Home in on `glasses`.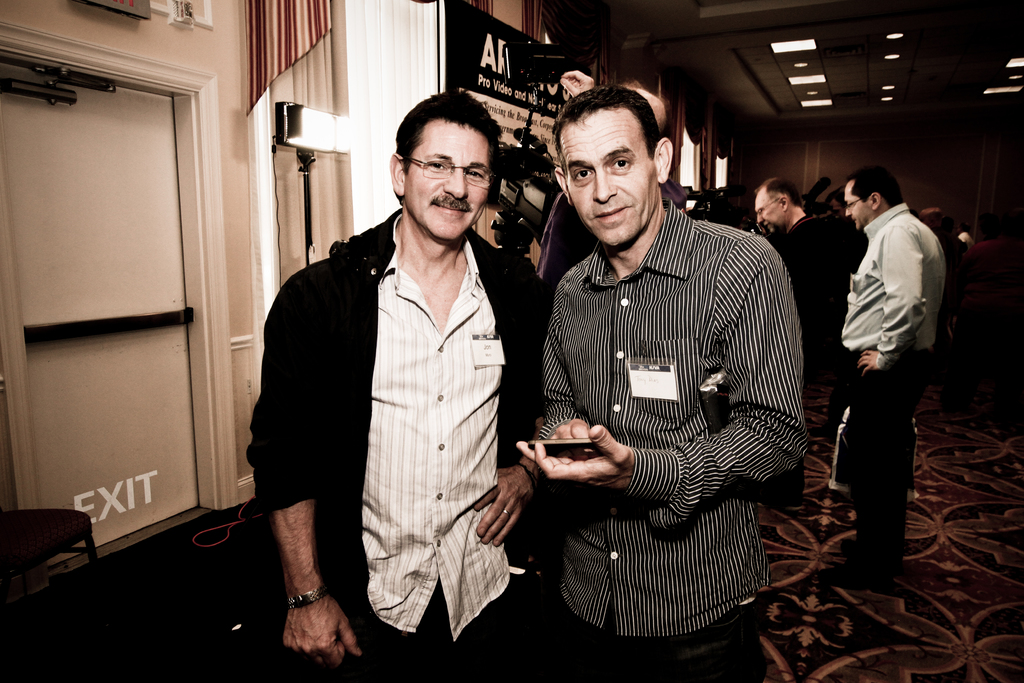
Homed in at [754,194,783,224].
